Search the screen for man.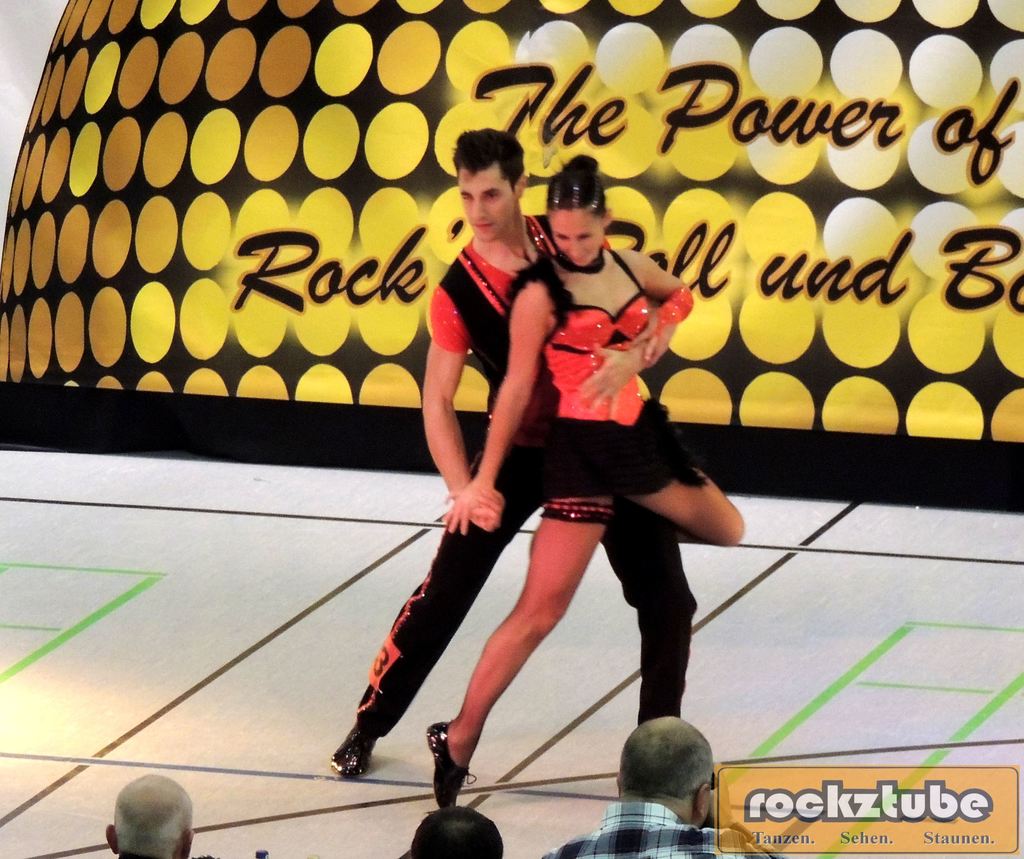
Found at left=383, top=802, right=516, bottom=858.
